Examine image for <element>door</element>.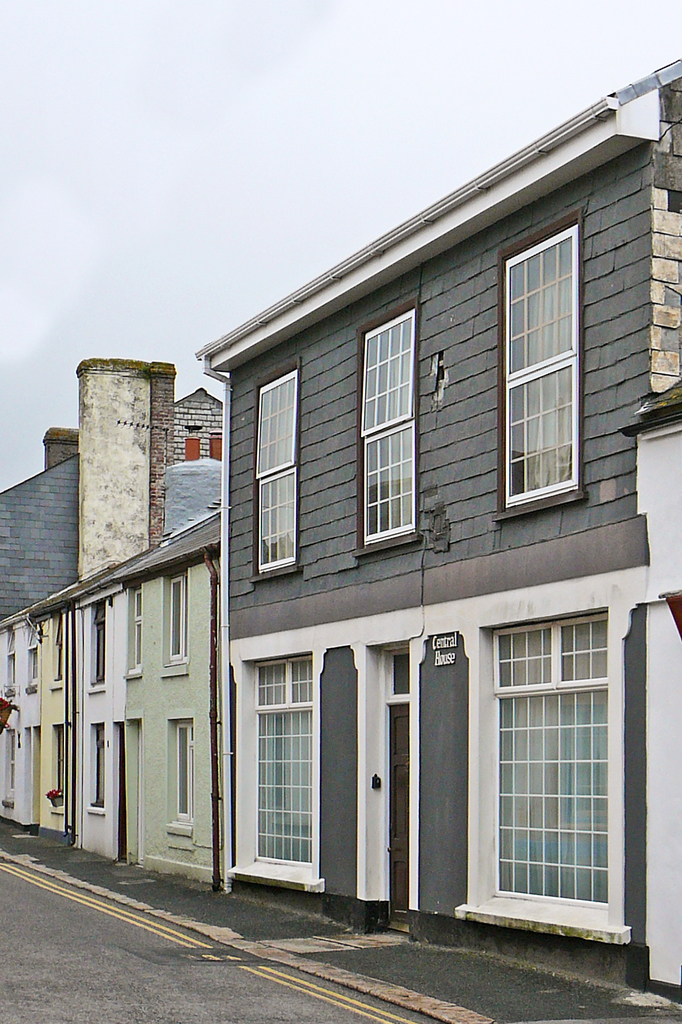
Examination result: locate(480, 589, 642, 945).
